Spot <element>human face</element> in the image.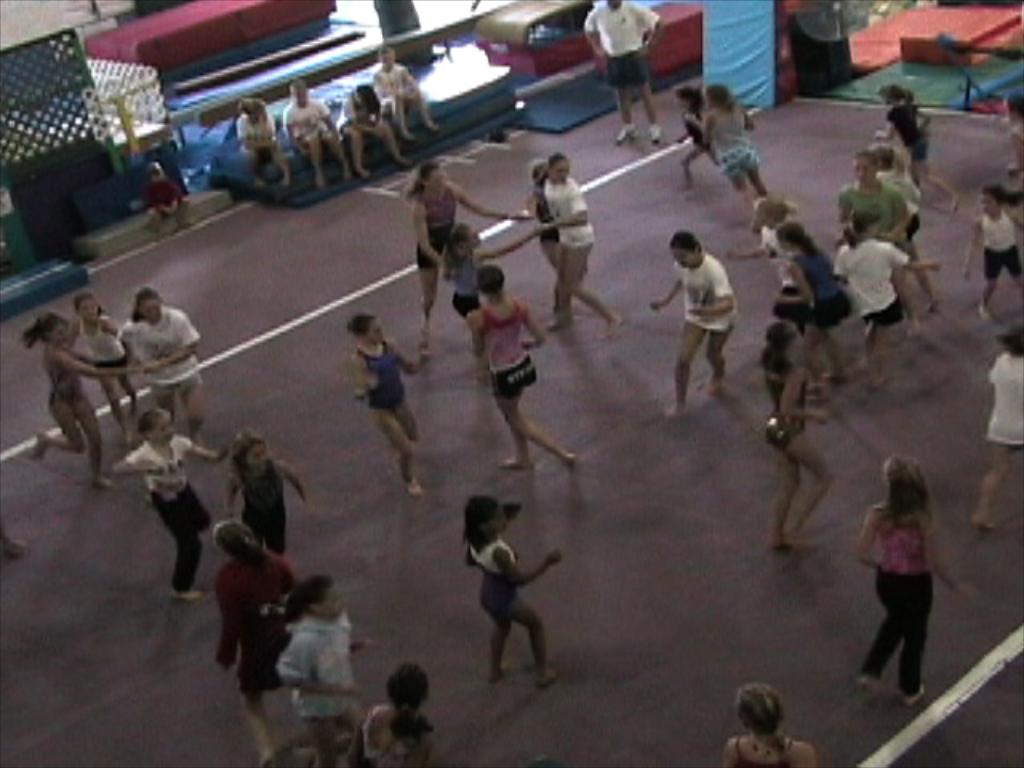
<element>human face</element> found at BBox(154, 406, 174, 451).
